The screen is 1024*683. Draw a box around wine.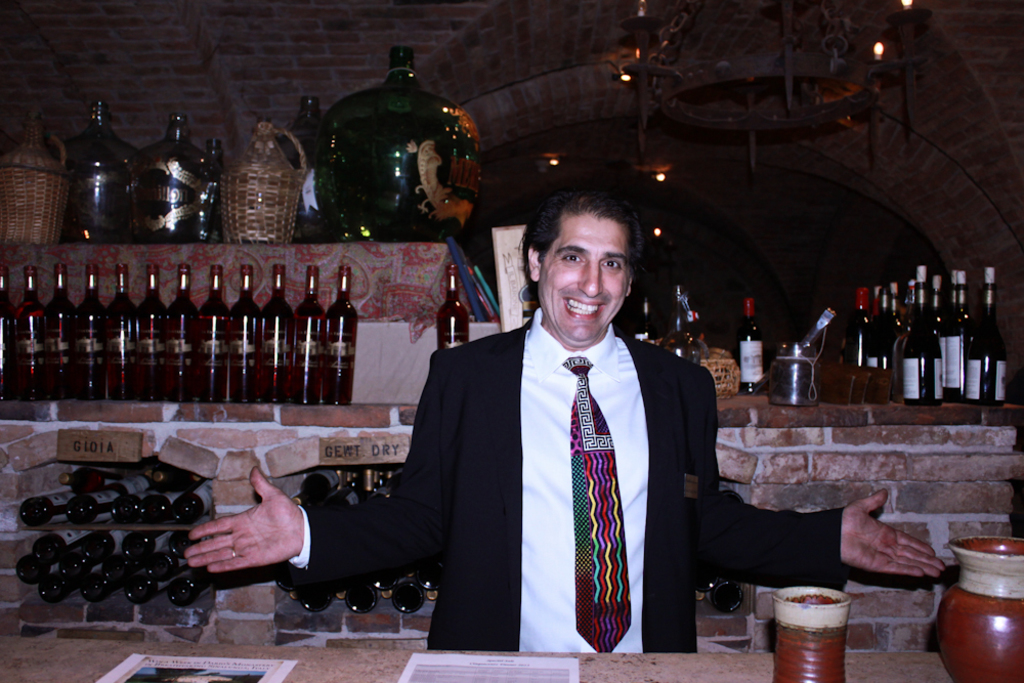
pyautogui.locateOnScreen(303, 582, 331, 620).
